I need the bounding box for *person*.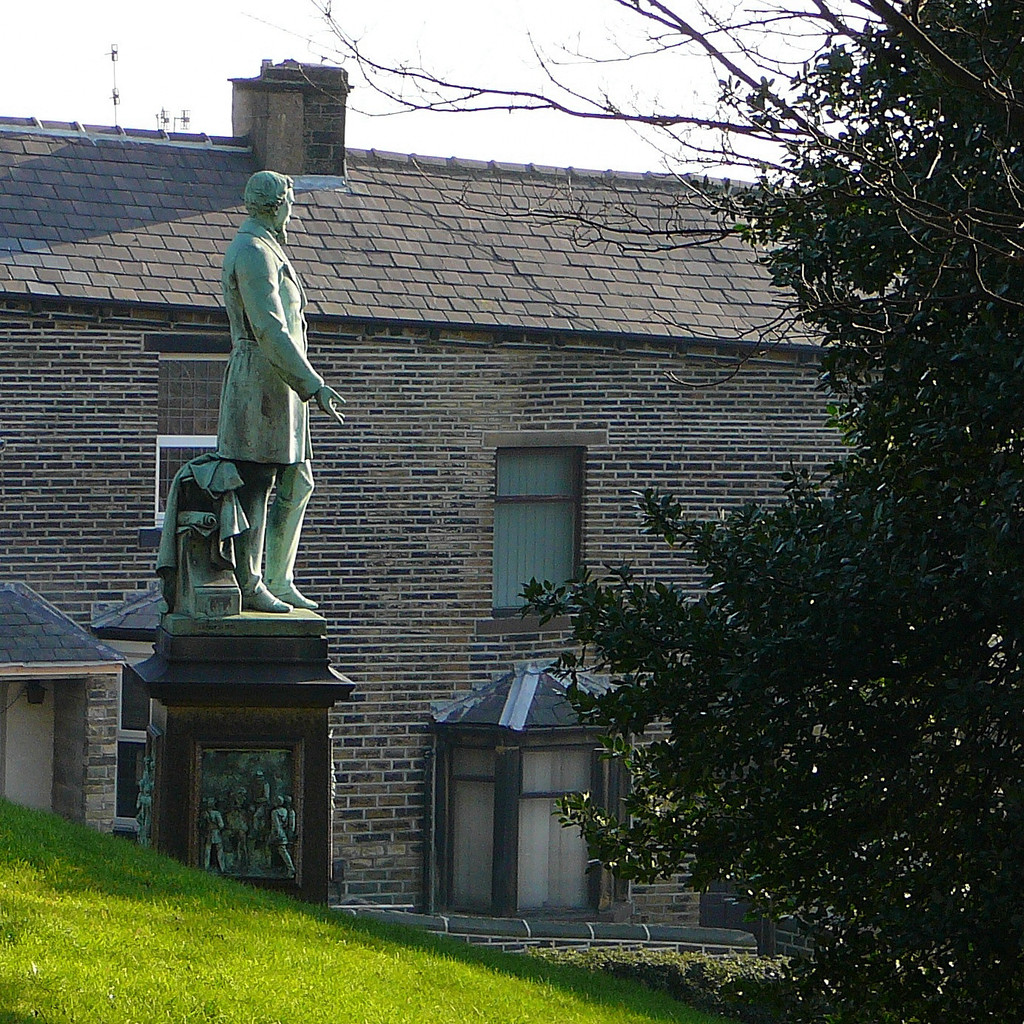
Here it is: <region>216, 168, 341, 607</region>.
